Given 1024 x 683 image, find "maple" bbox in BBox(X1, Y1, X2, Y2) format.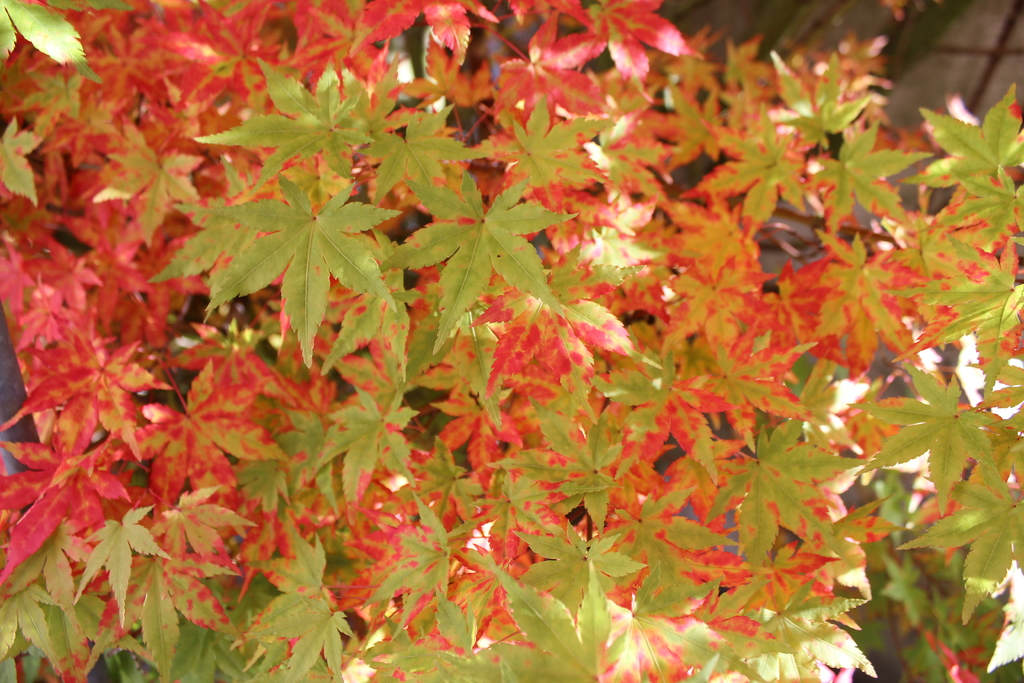
BBox(0, 0, 1023, 679).
